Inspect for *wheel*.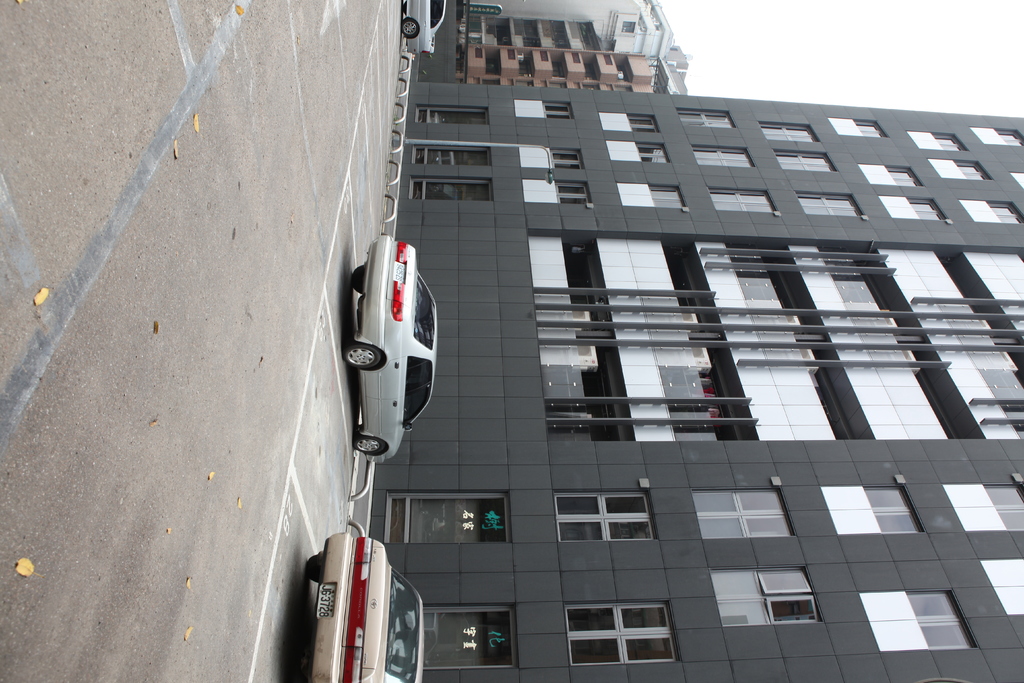
Inspection: bbox(346, 343, 384, 370).
